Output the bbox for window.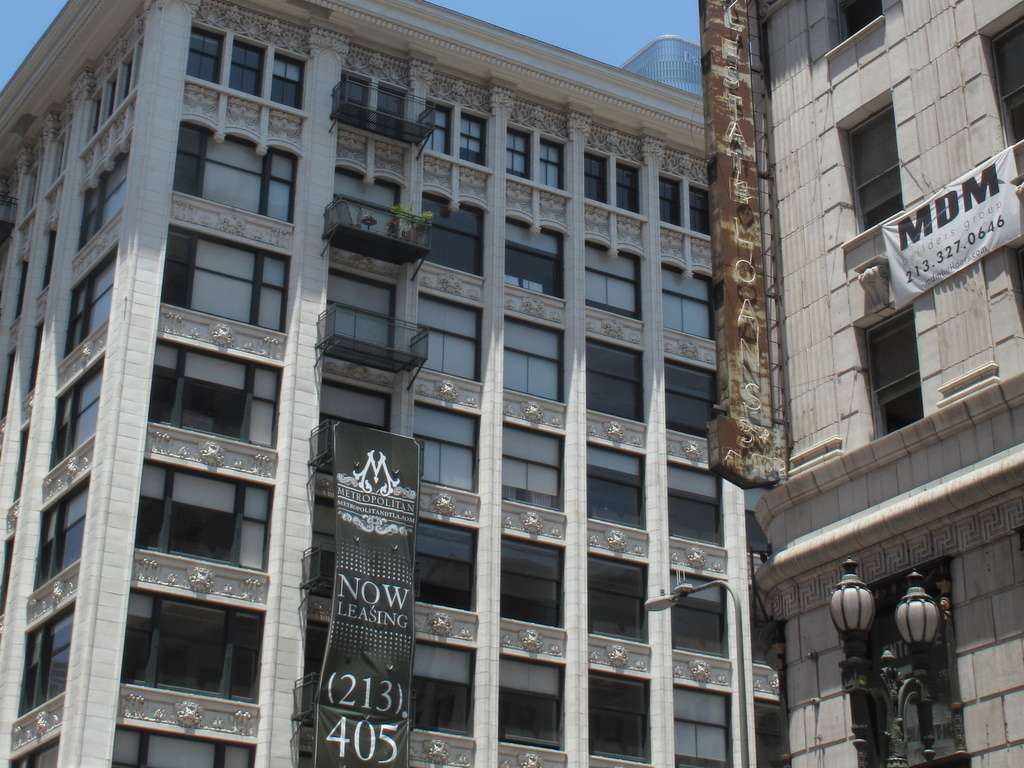
[left=583, top=232, right=651, bottom=325].
